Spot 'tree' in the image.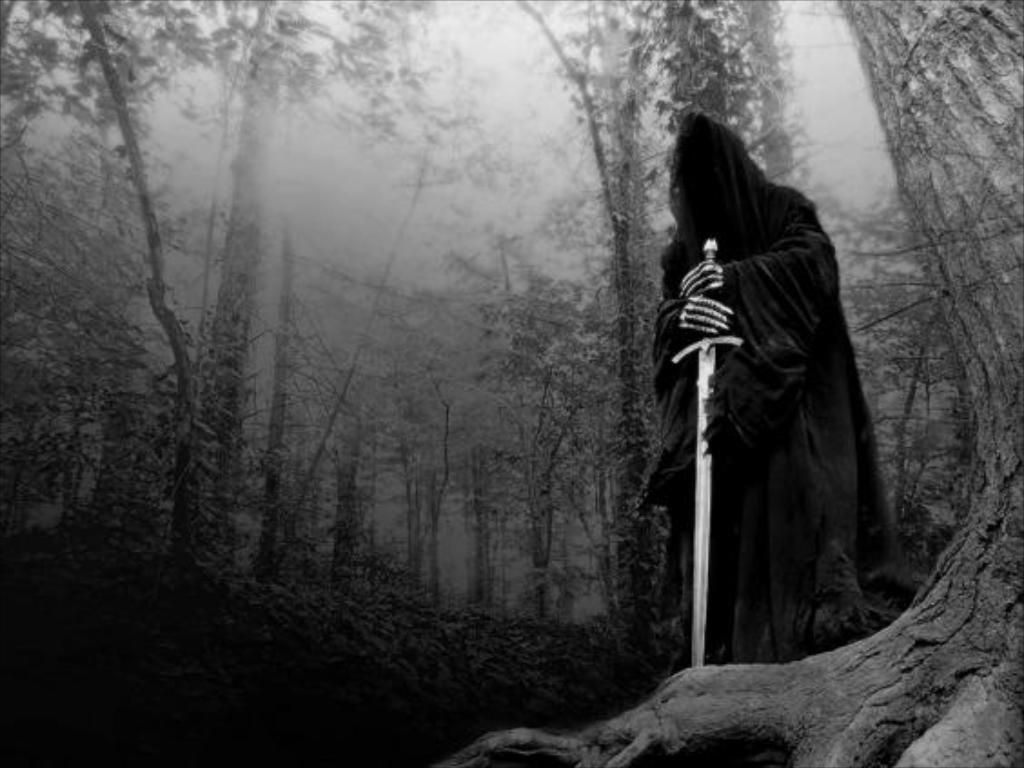
'tree' found at [left=214, top=0, right=338, bottom=568].
